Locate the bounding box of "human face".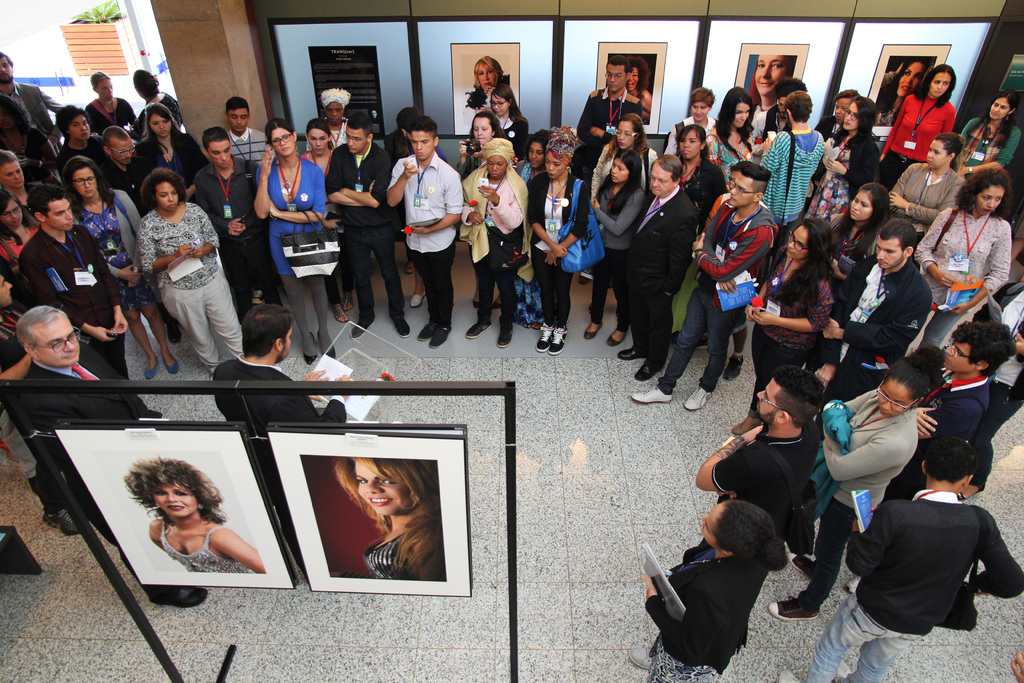
Bounding box: pyautogui.locateOnScreen(355, 469, 412, 513).
